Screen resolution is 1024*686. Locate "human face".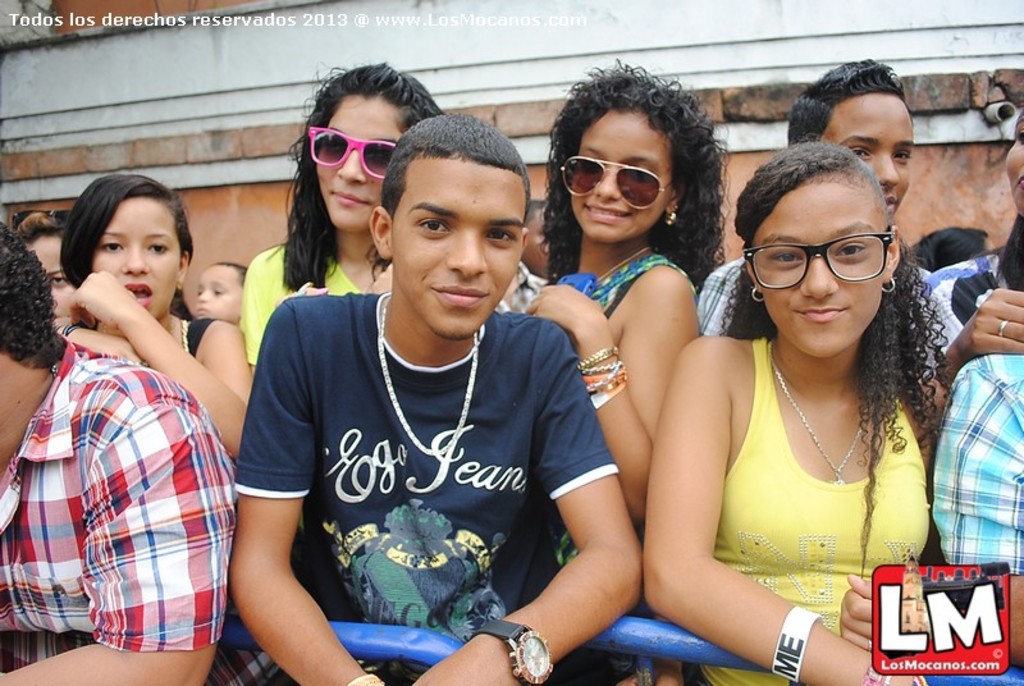
(left=571, top=110, right=666, bottom=241).
